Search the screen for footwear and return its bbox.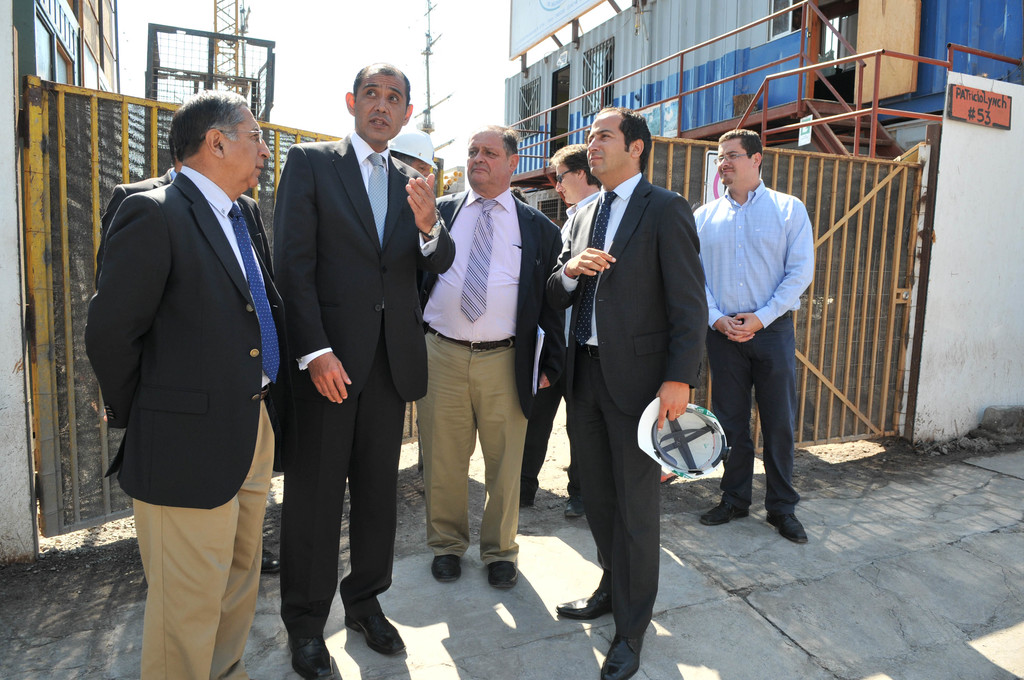
Found: <region>565, 492, 584, 520</region>.
